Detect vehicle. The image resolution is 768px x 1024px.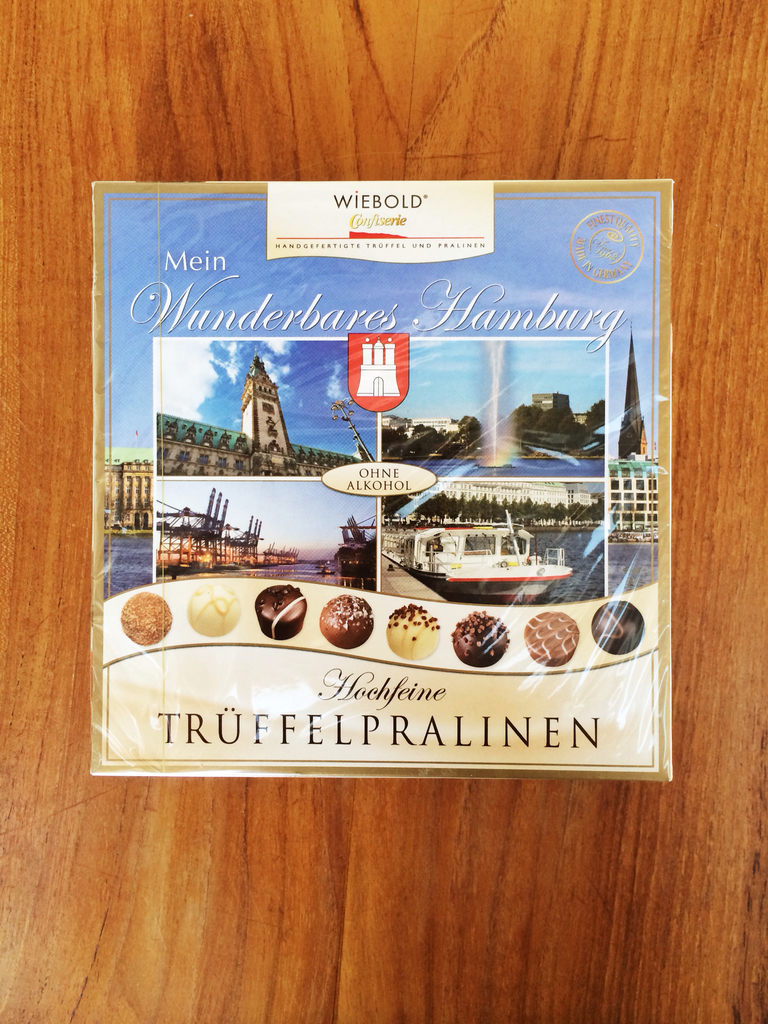
{"x1": 403, "y1": 476, "x2": 594, "y2": 526}.
